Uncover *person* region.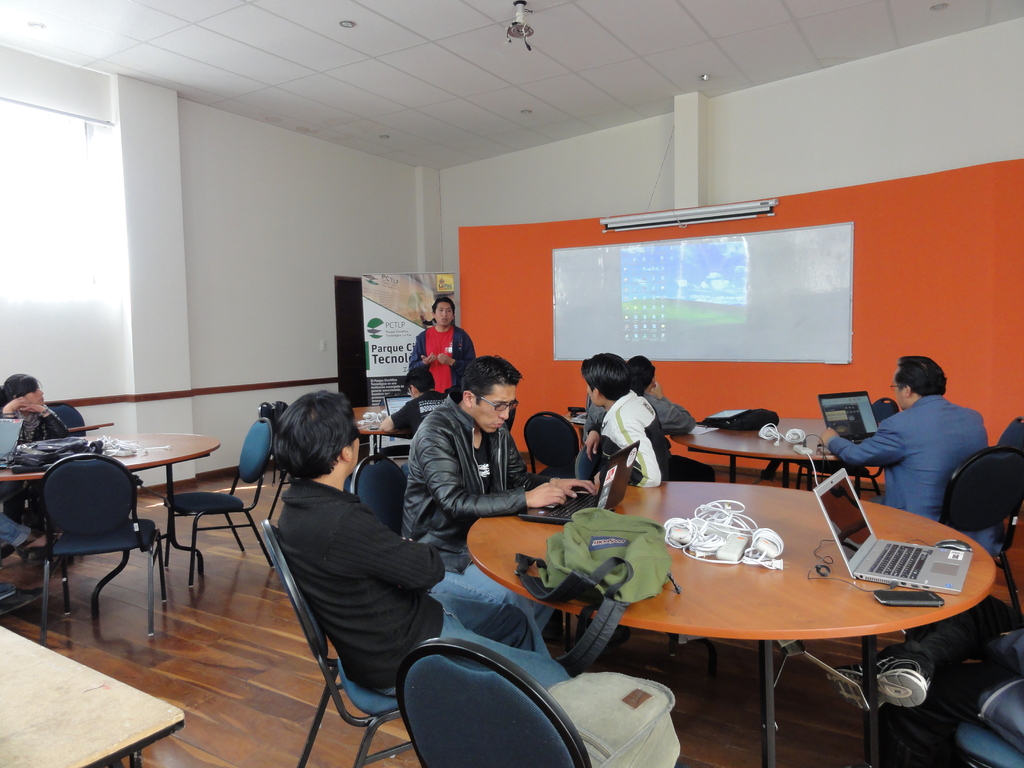
Uncovered: [372,371,451,439].
